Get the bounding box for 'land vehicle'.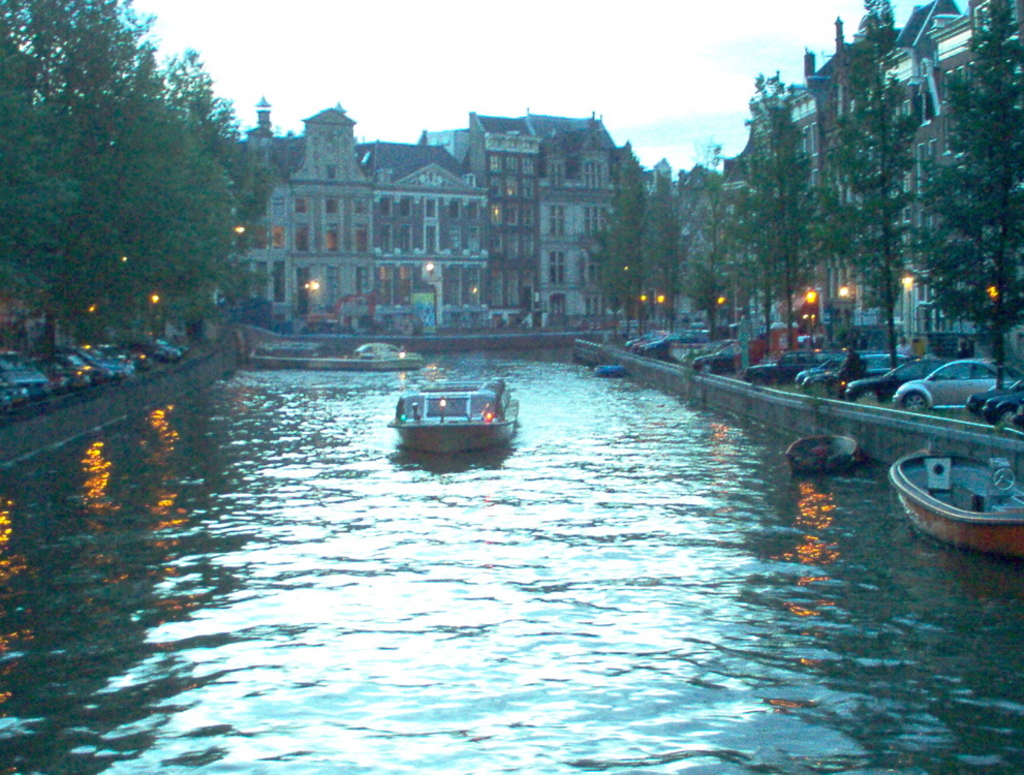
bbox=(965, 384, 1023, 423).
